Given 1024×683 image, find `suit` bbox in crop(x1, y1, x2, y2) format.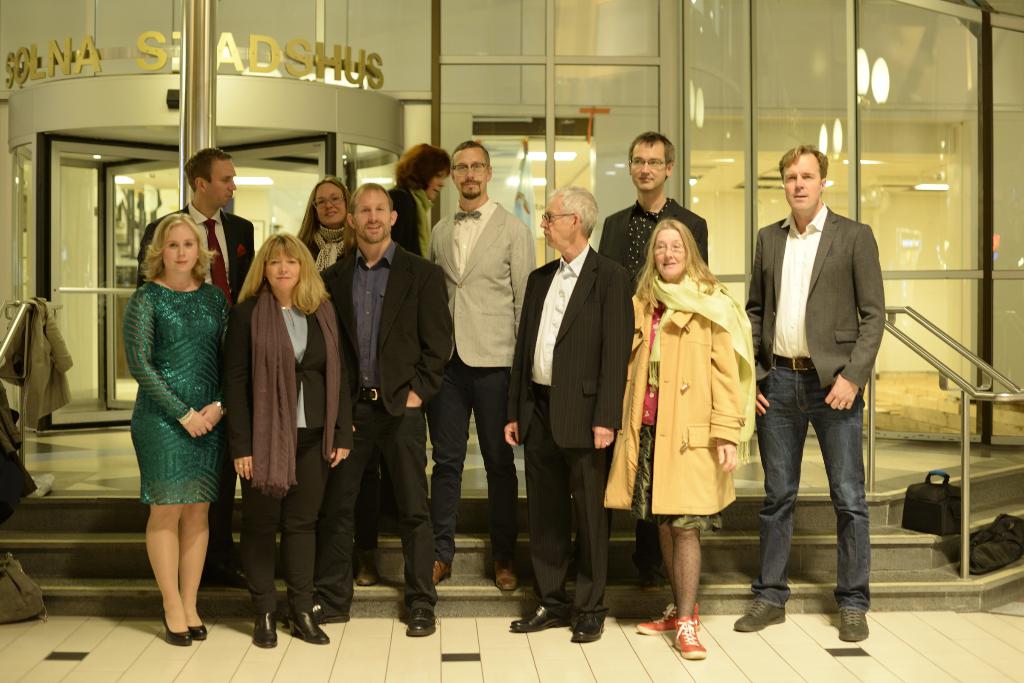
crop(136, 202, 254, 562).
